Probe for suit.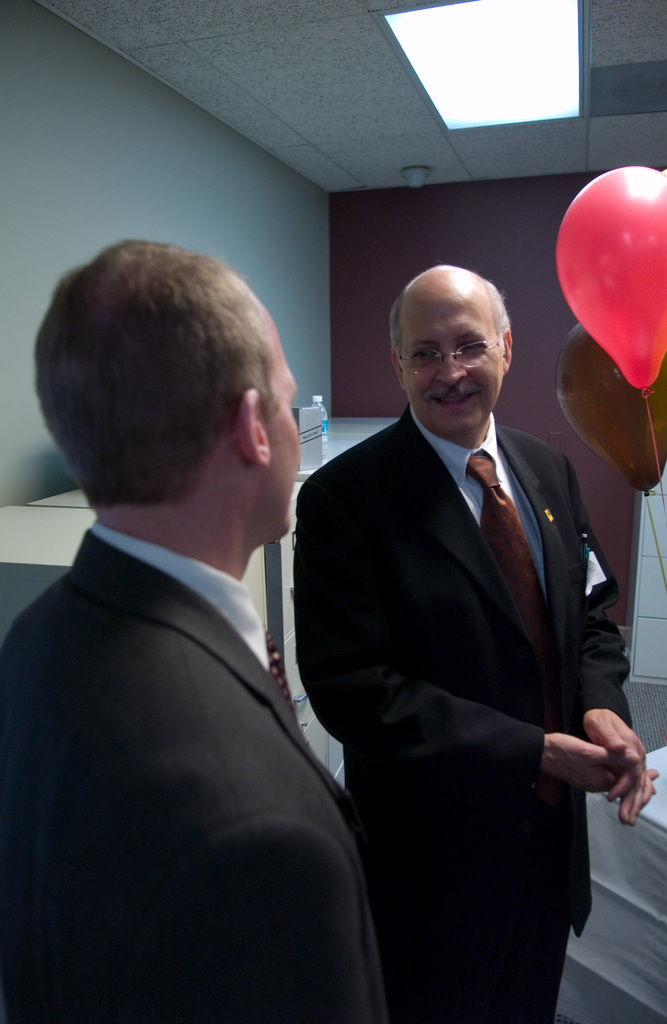
Probe result: select_region(0, 517, 392, 1023).
